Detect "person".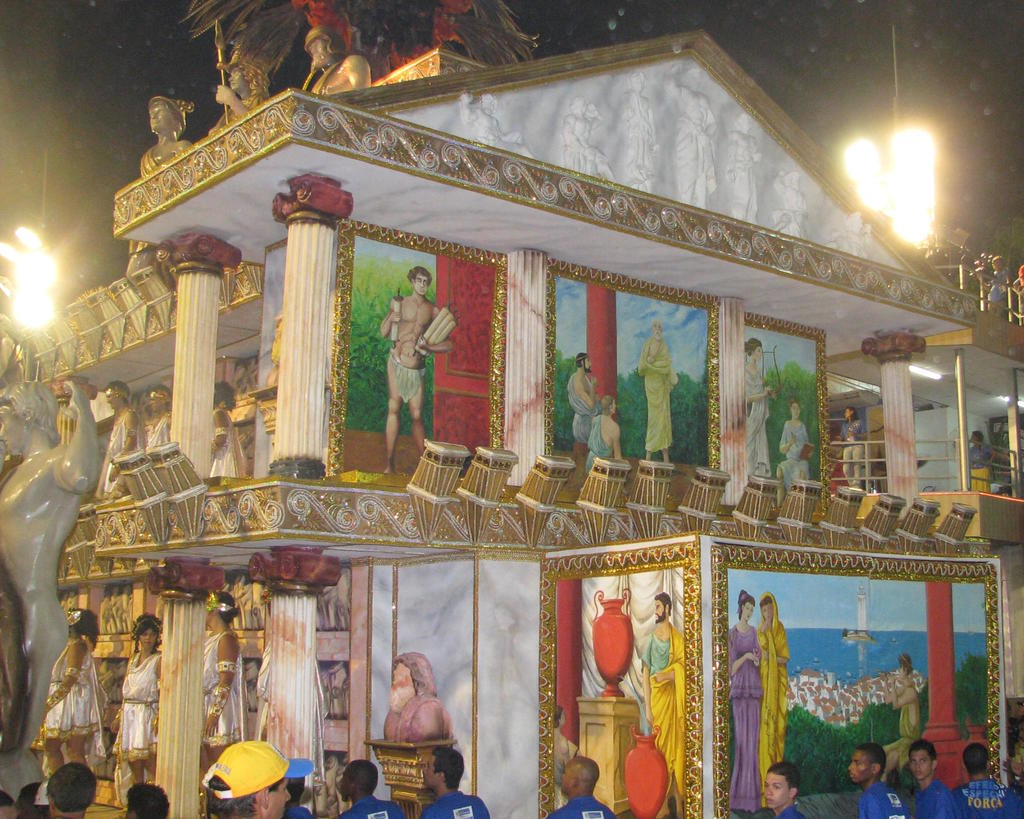
Detected at [88, 379, 145, 500].
